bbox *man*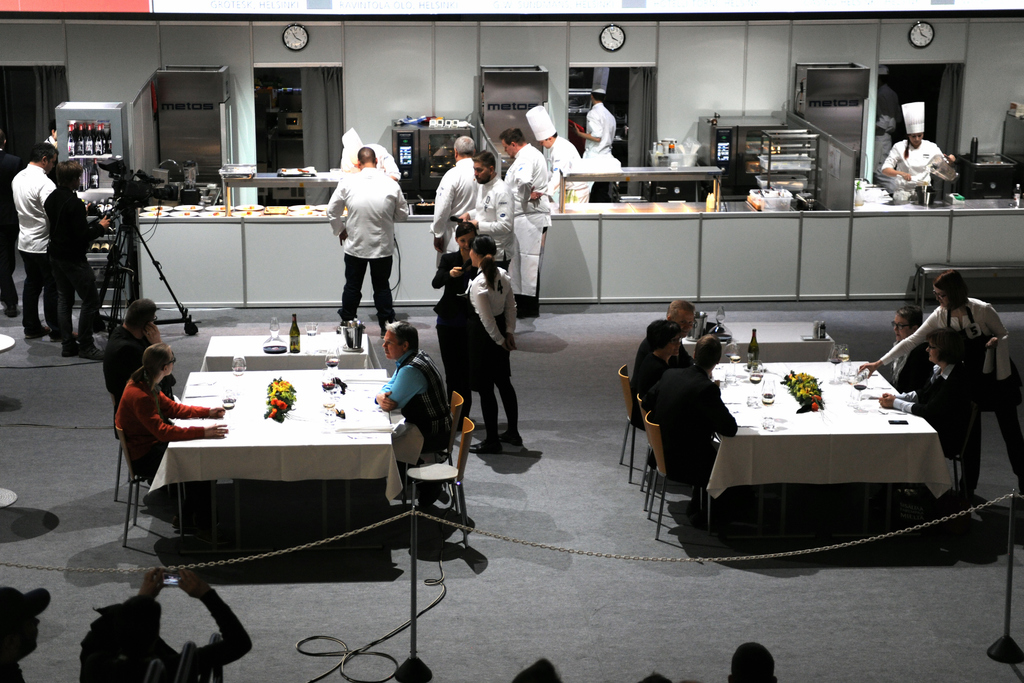
region(579, 86, 624, 167)
